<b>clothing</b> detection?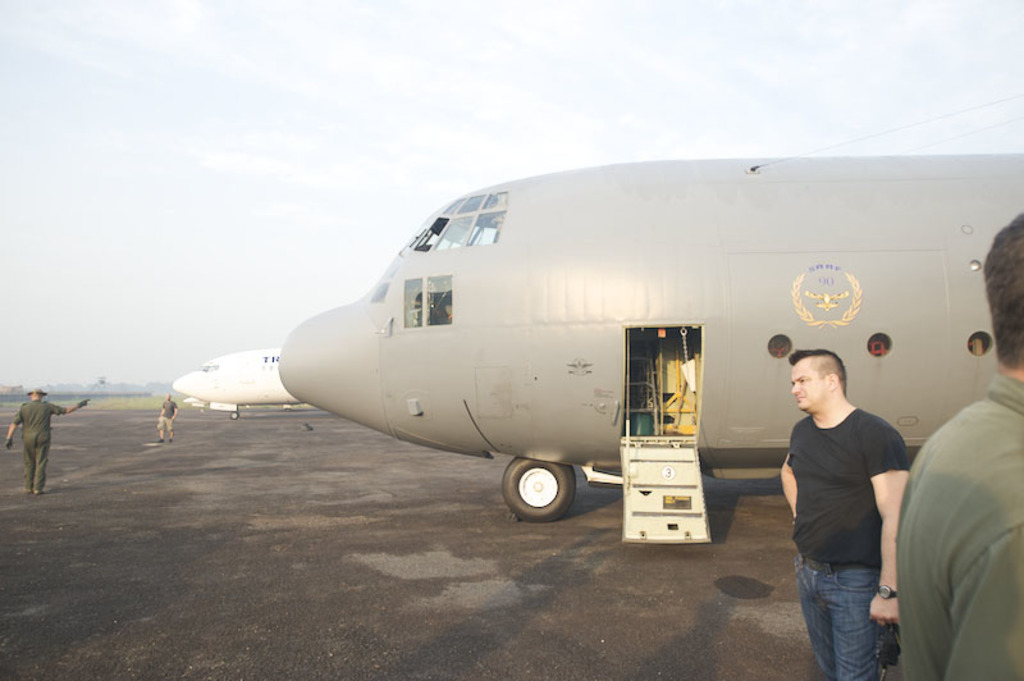
select_region(12, 394, 67, 494)
